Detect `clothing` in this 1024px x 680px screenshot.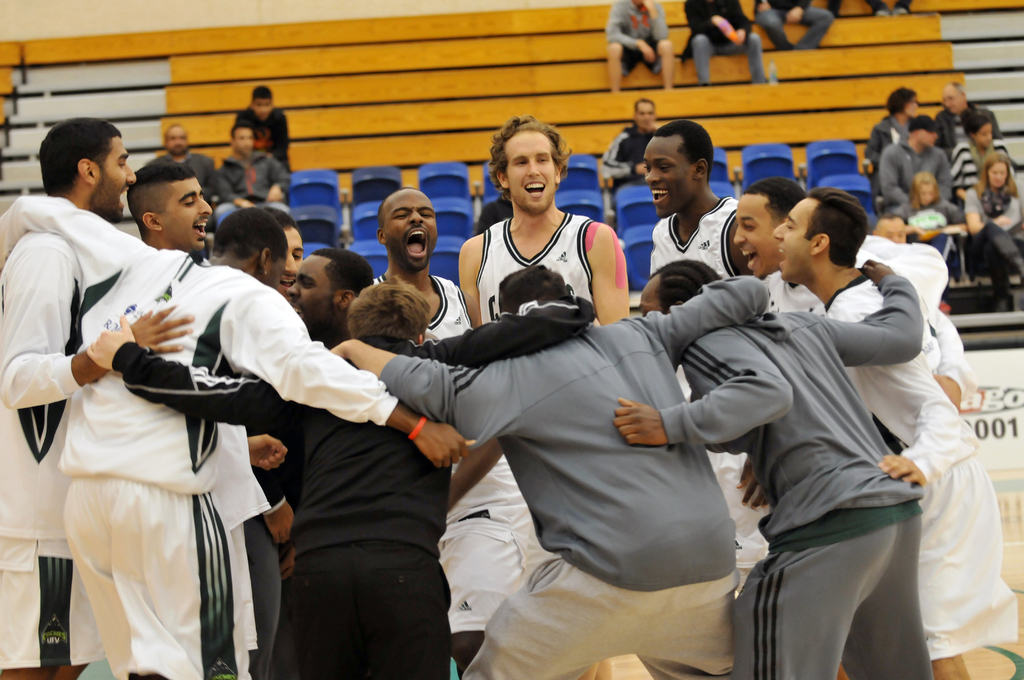
Detection: (x1=859, y1=234, x2=952, y2=315).
